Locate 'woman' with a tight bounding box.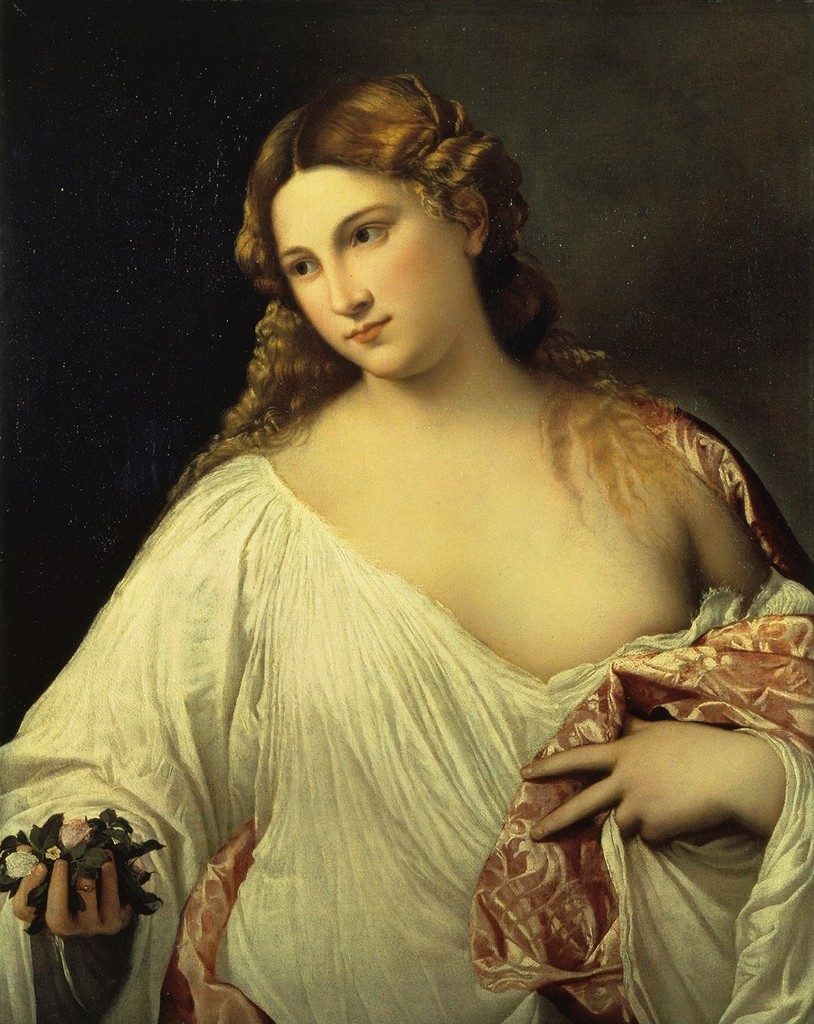
BBox(14, 95, 779, 1006).
